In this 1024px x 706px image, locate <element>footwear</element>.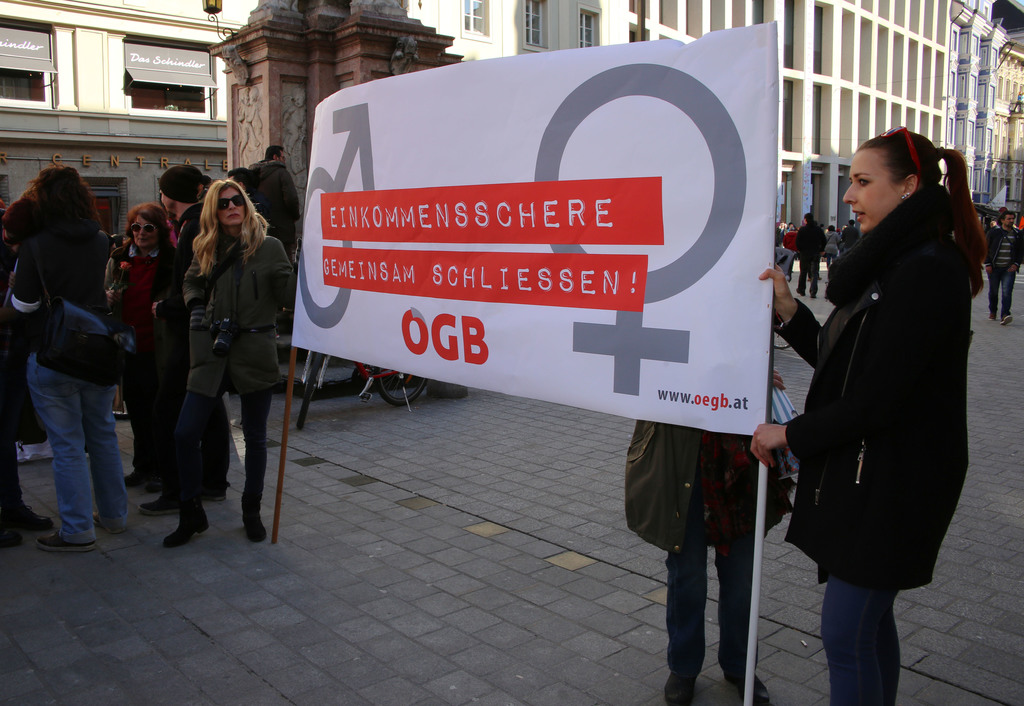
Bounding box: 241:507:271:541.
